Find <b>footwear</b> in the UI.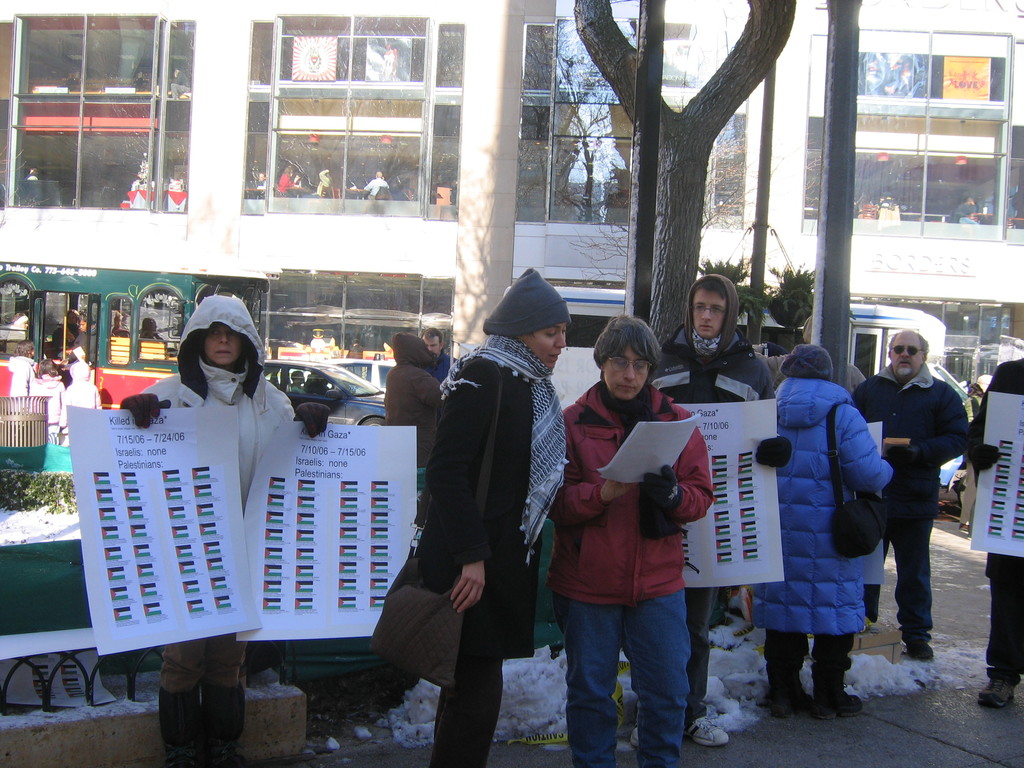
UI element at {"left": 624, "top": 728, "right": 661, "bottom": 751}.
